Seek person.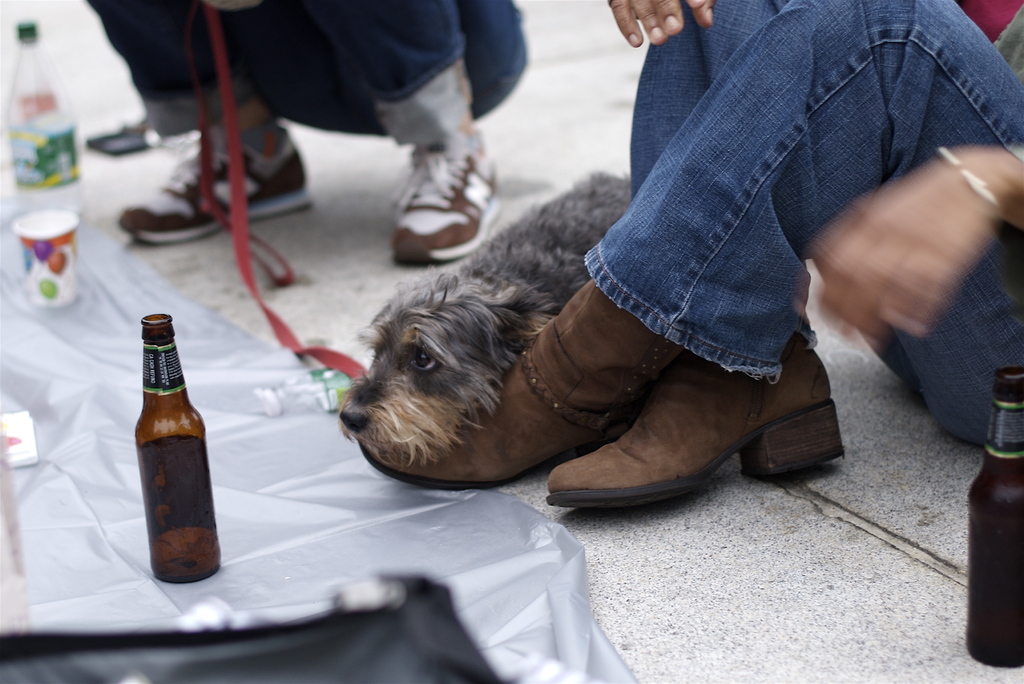
365 0 948 532.
